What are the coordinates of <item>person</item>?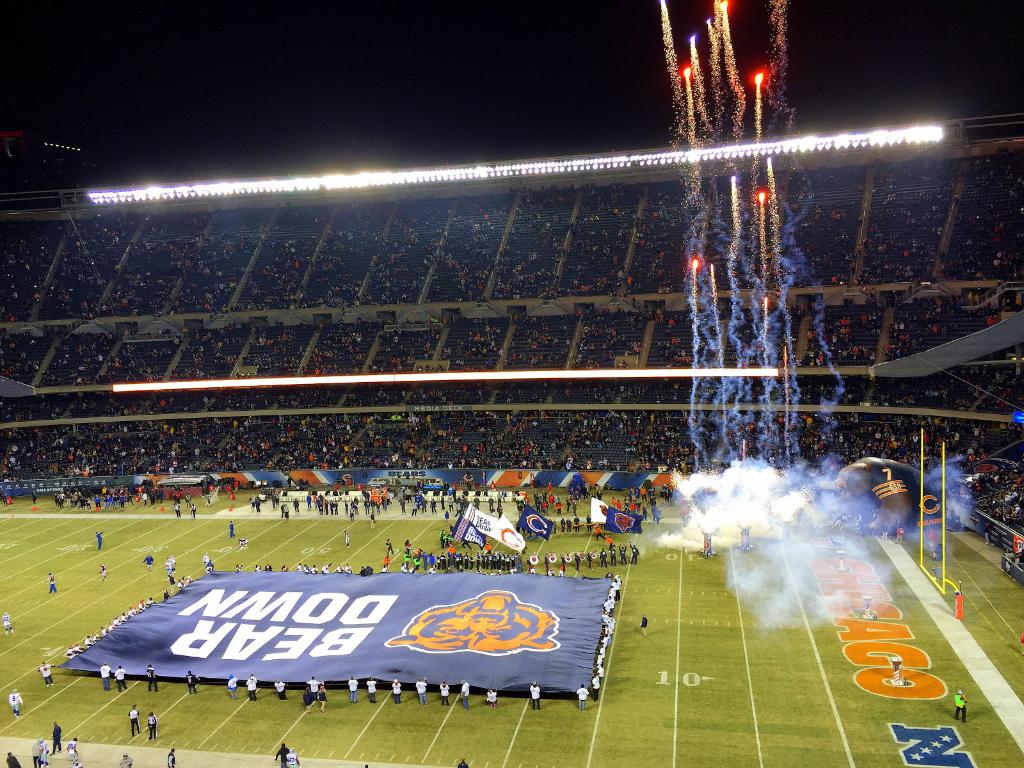
{"left": 99, "top": 663, "right": 108, "bottom": 690}.
